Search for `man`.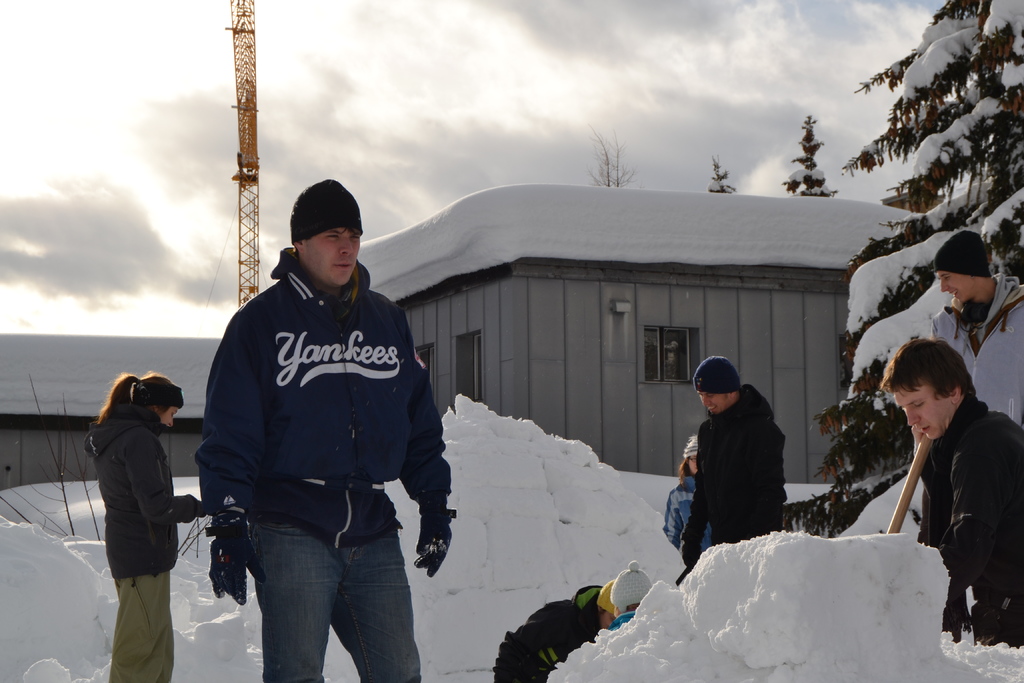
Found at select_region(186, 167, 449, 670).
